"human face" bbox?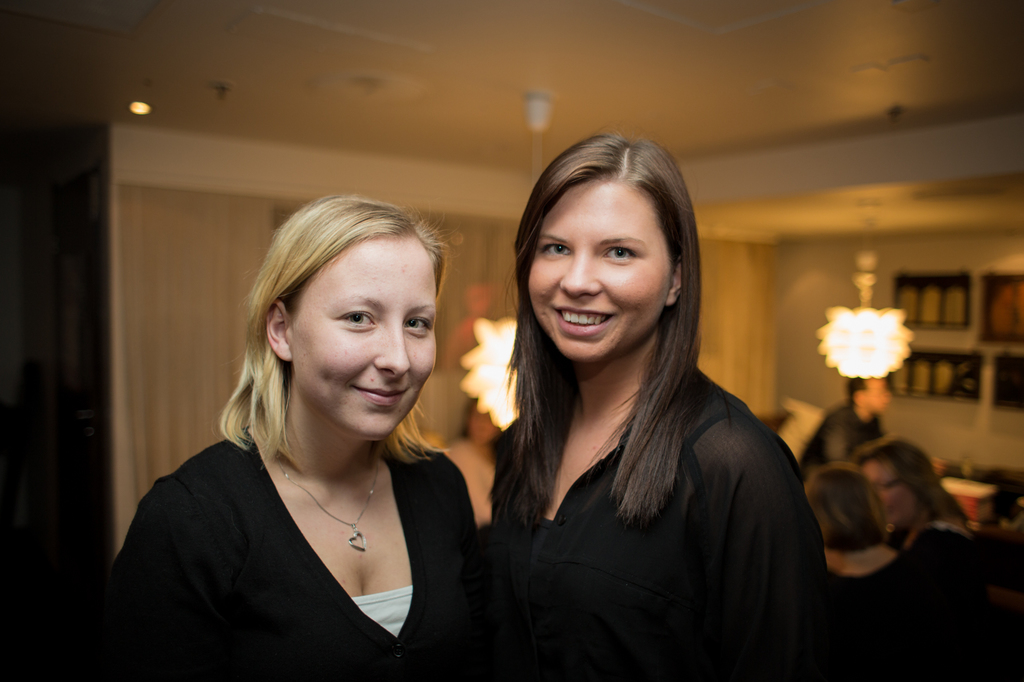
detection(863, 381, 893, 411)
